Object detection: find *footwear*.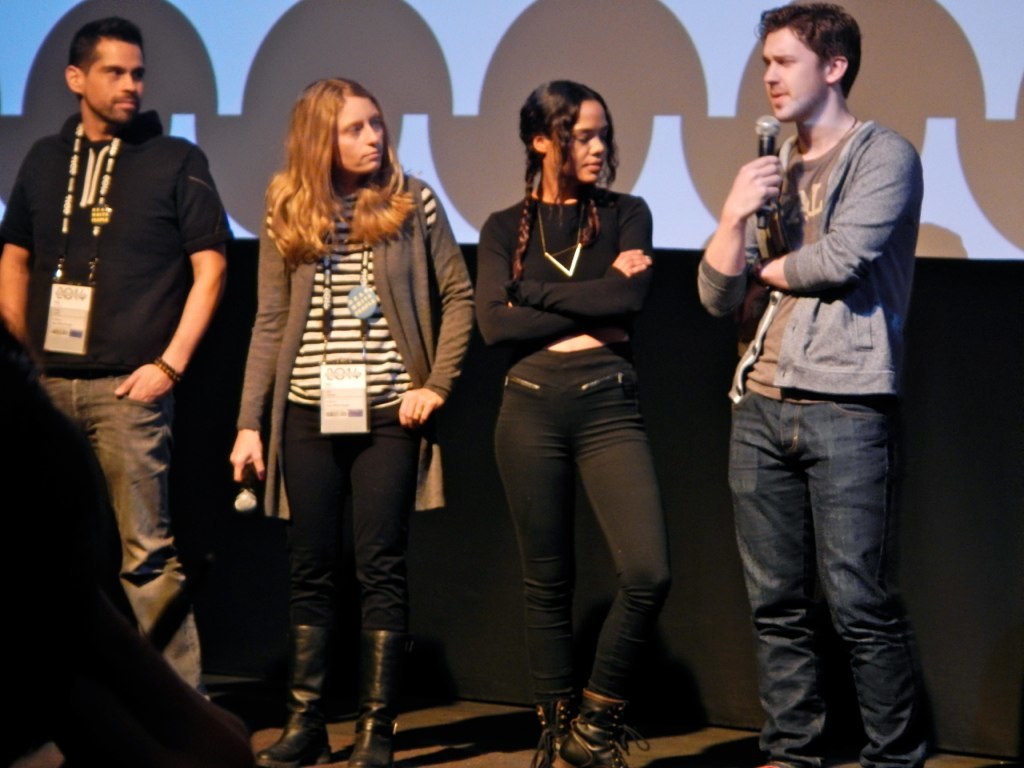
box(349, 626, 411, 767).
